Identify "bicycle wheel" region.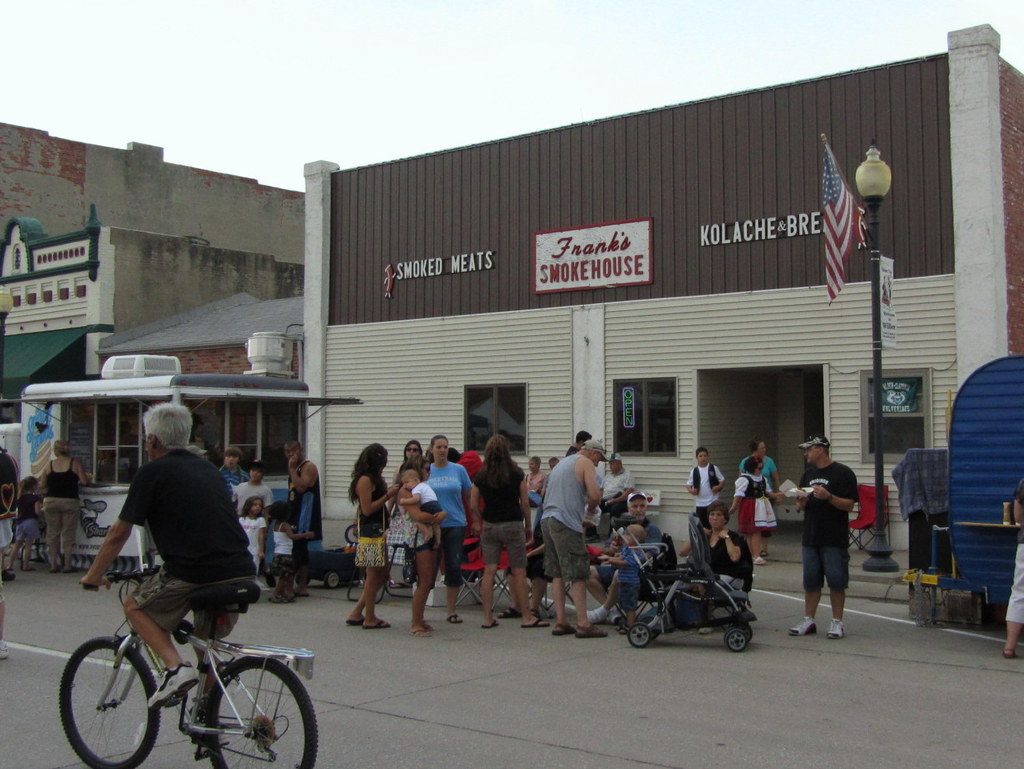
Region: 57:638:162:768.
